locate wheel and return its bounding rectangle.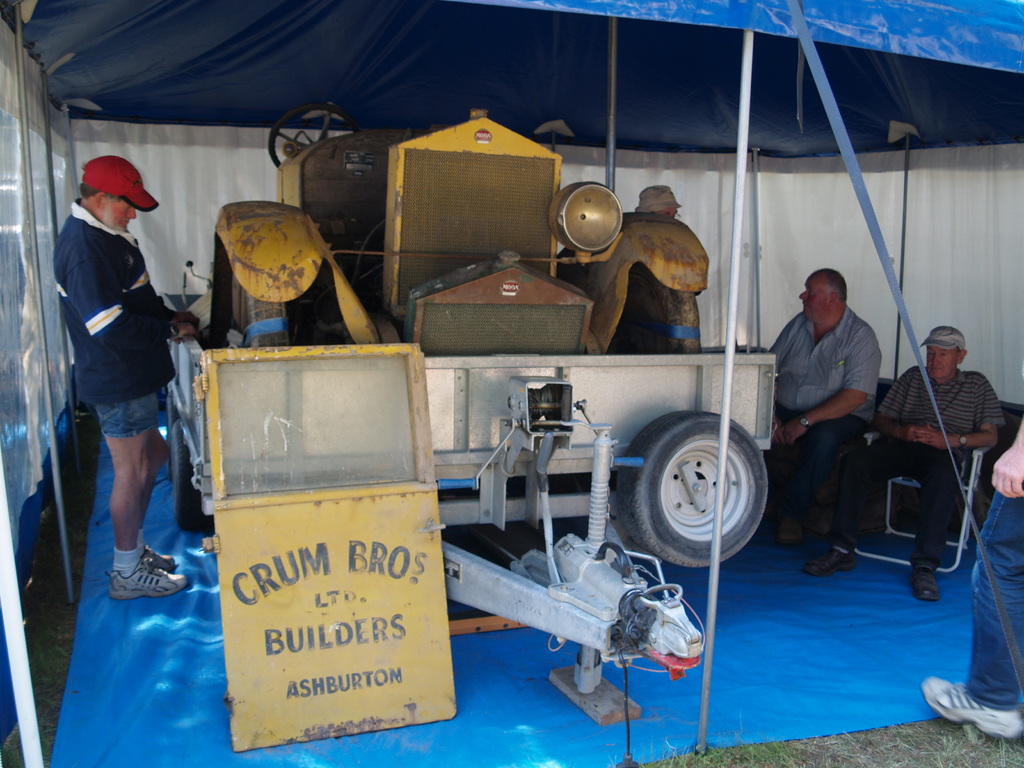
box(167, 393, 181, 480).
